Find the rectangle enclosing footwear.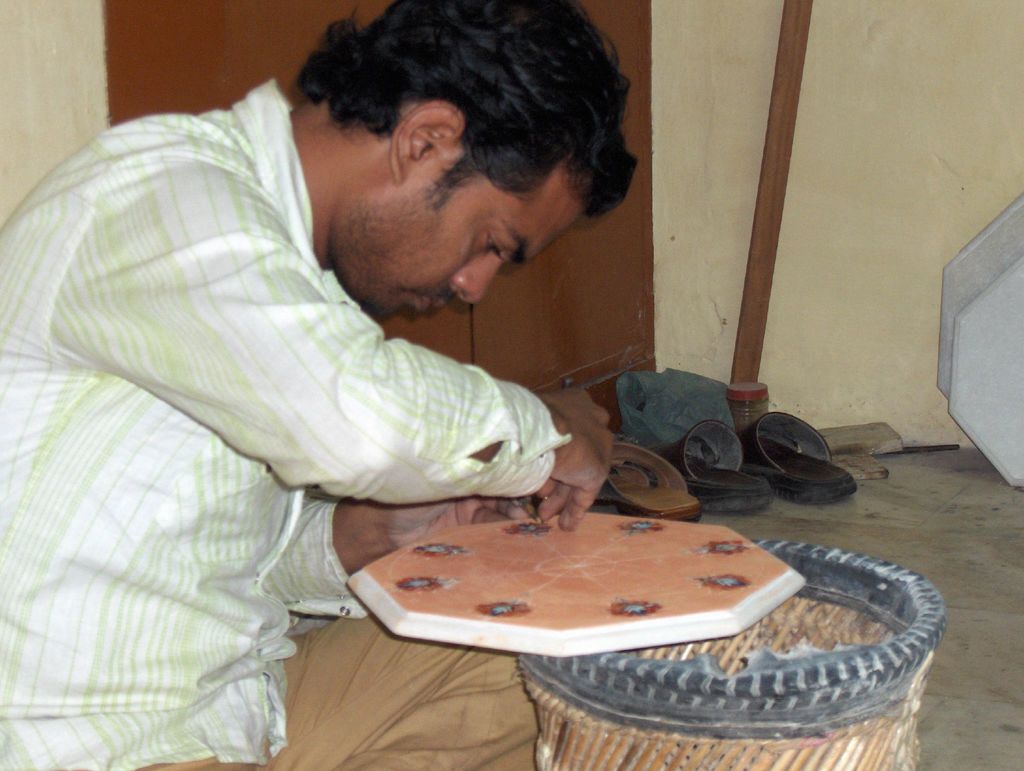
[657, 414, 777, 514].
